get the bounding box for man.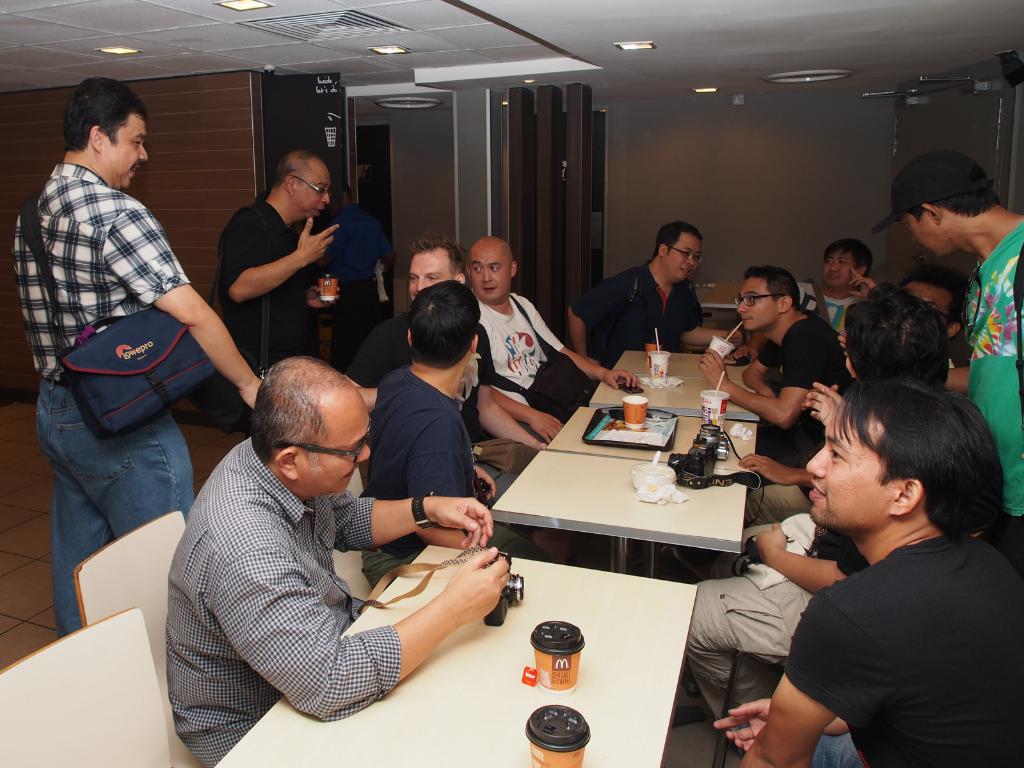
(475, 234, 642, 444).
